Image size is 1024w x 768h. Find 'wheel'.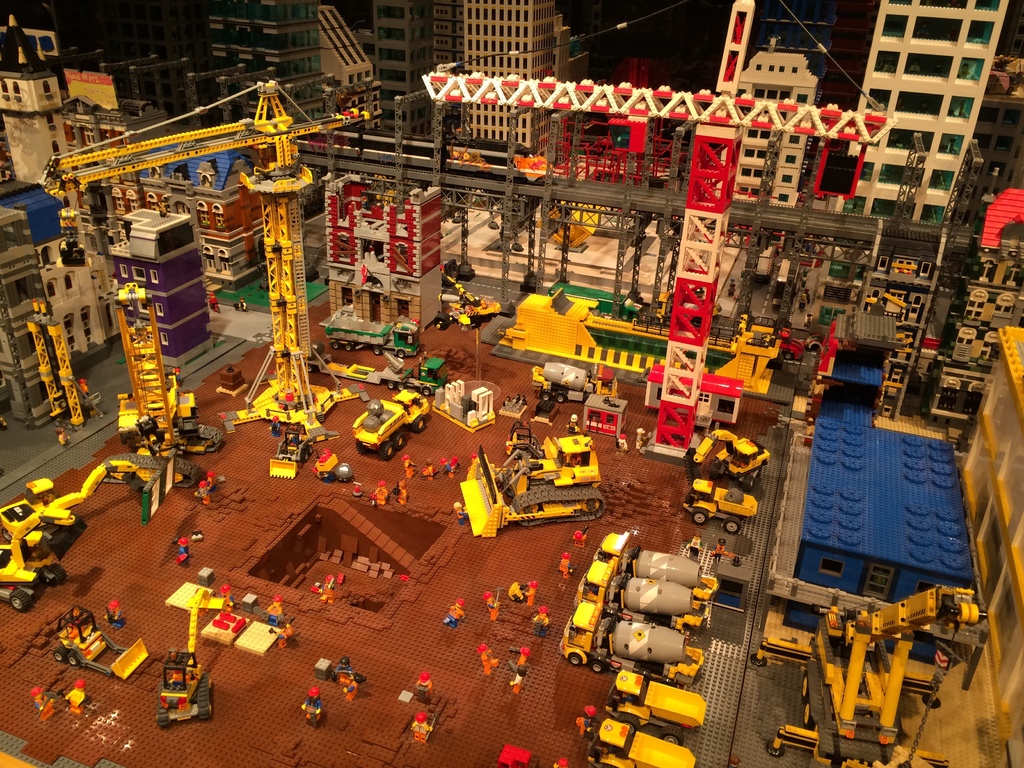
<bbox>389, 436, 405, 449</bbox>.
